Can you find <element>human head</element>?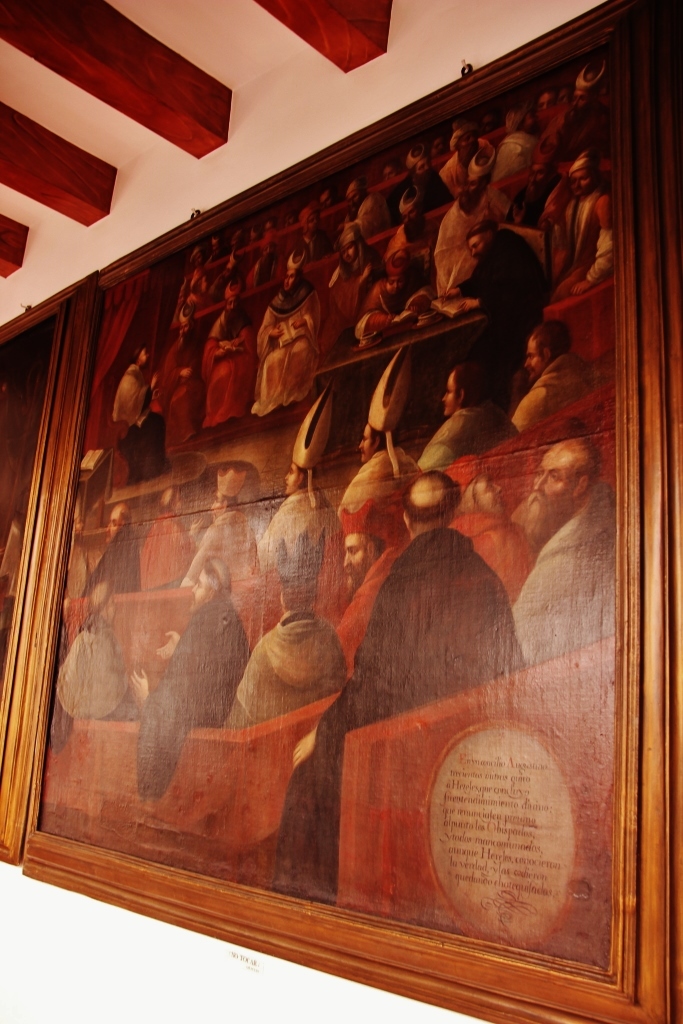
Yes, bounding box: 567,163,595,200.
